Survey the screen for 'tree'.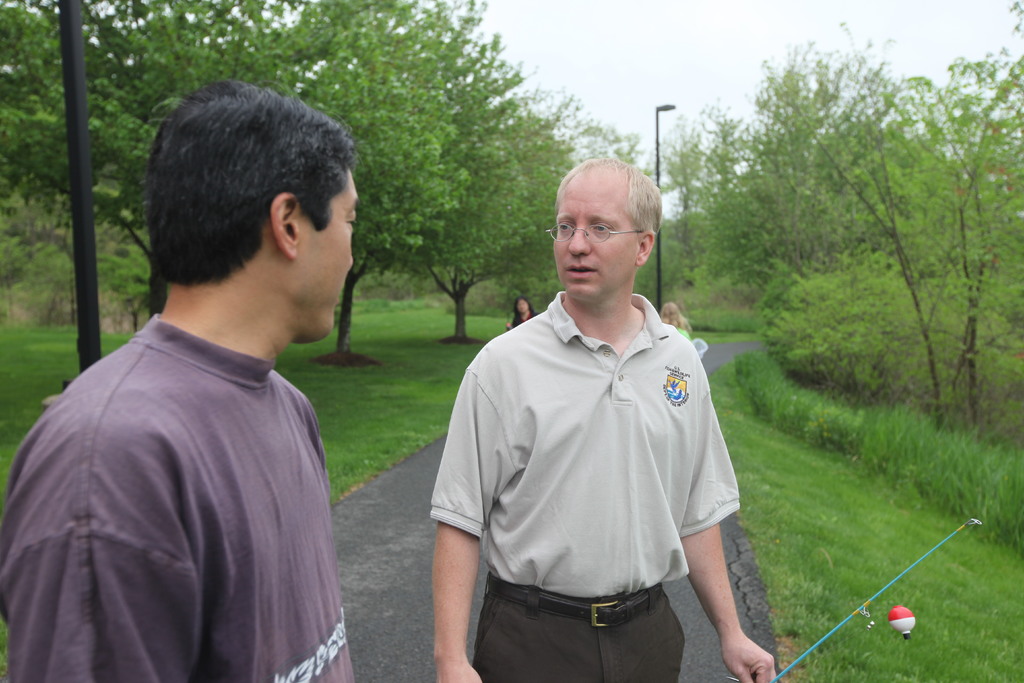
Survey found: <box>744,53,904,270</box>.
